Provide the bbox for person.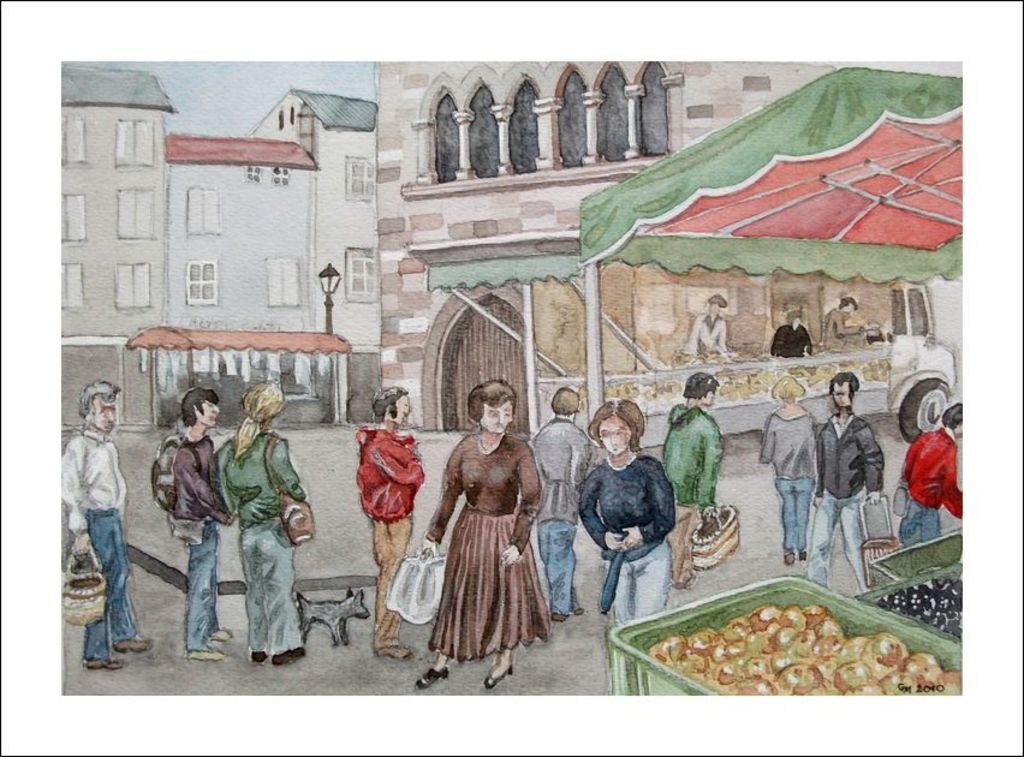
select_region(171, 388, 237, 663).
